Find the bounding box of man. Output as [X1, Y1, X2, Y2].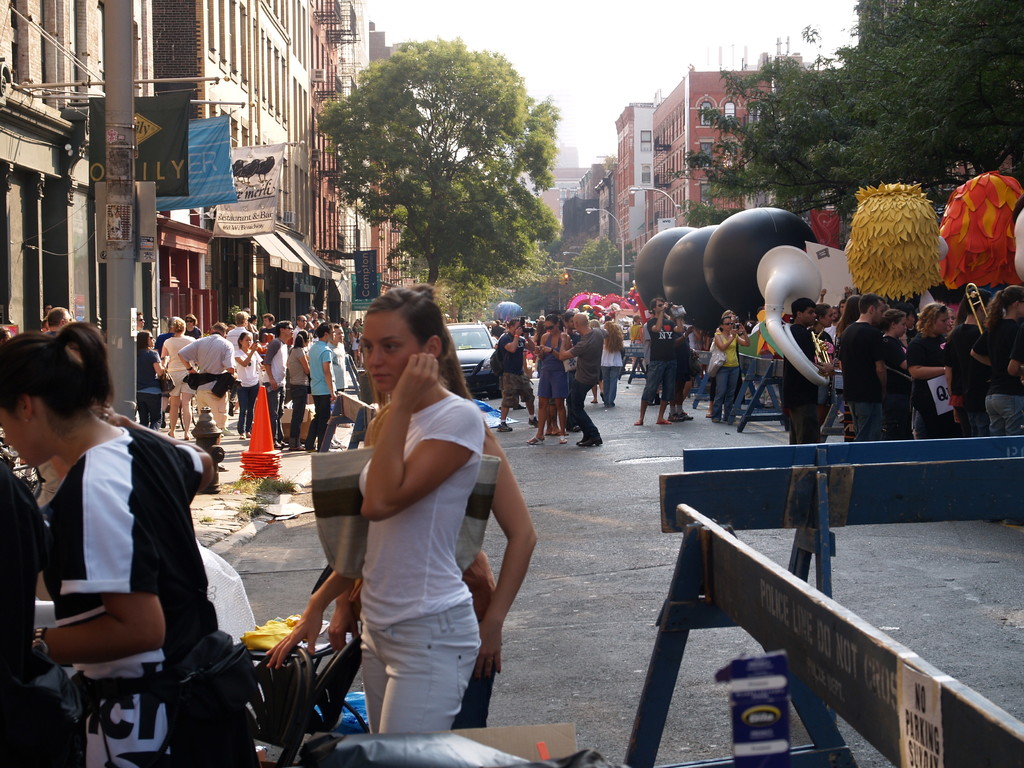
[42, 300, 52, 316].
